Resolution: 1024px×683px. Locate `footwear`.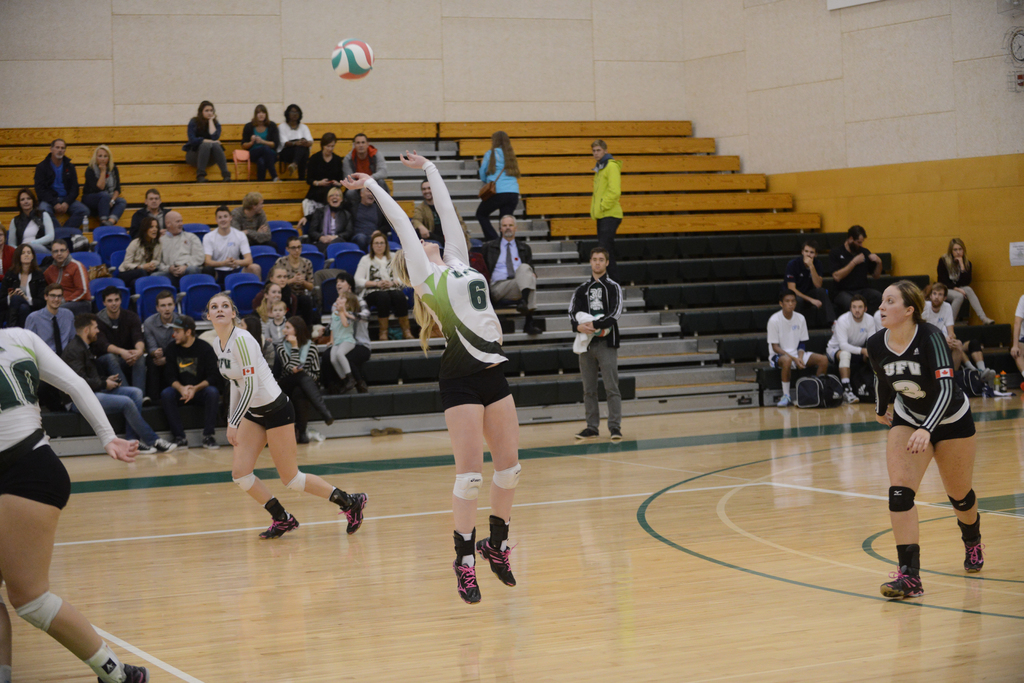
<region>142, 394, 154, 406</region>.
